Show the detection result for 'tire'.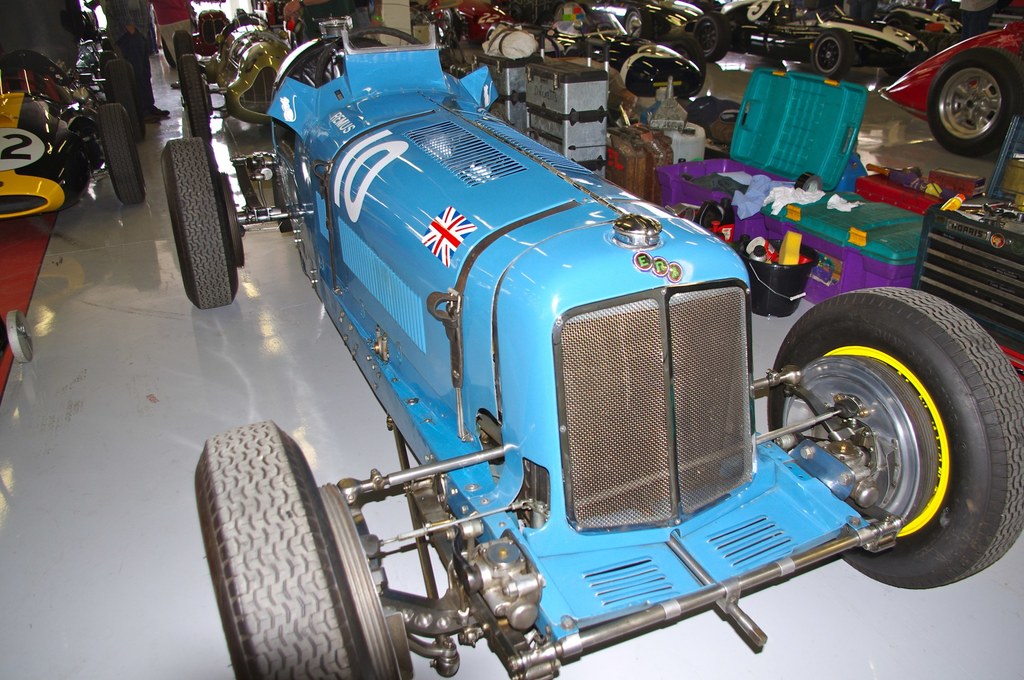
{"x1": 810, "y1": 26, "x2": 853, "y2": 73}.
